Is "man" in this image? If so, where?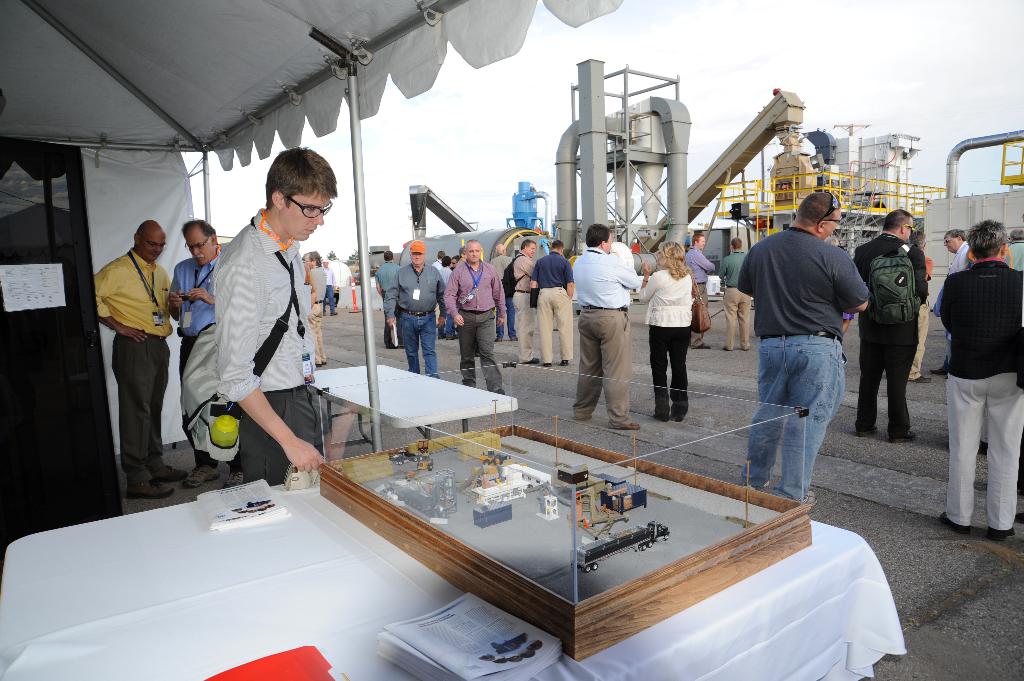
Yes, at {"x1": 938, "y1": 220, "x2": 1023, "y2": 538}.
